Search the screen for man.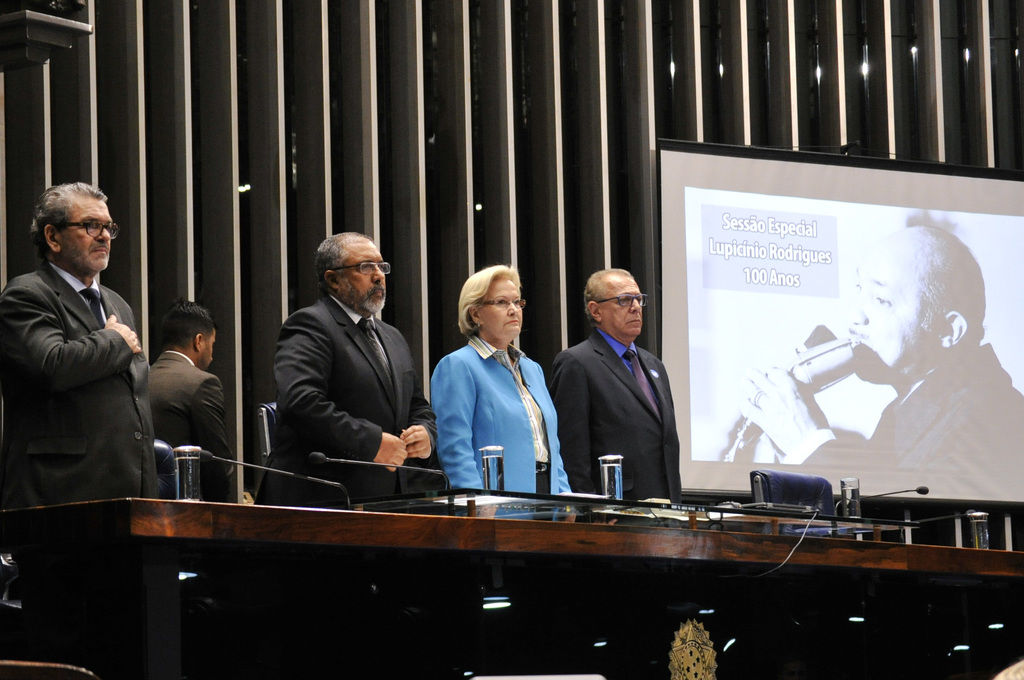
Found at (x1=4, y1=177, x2=146, y2=508).
